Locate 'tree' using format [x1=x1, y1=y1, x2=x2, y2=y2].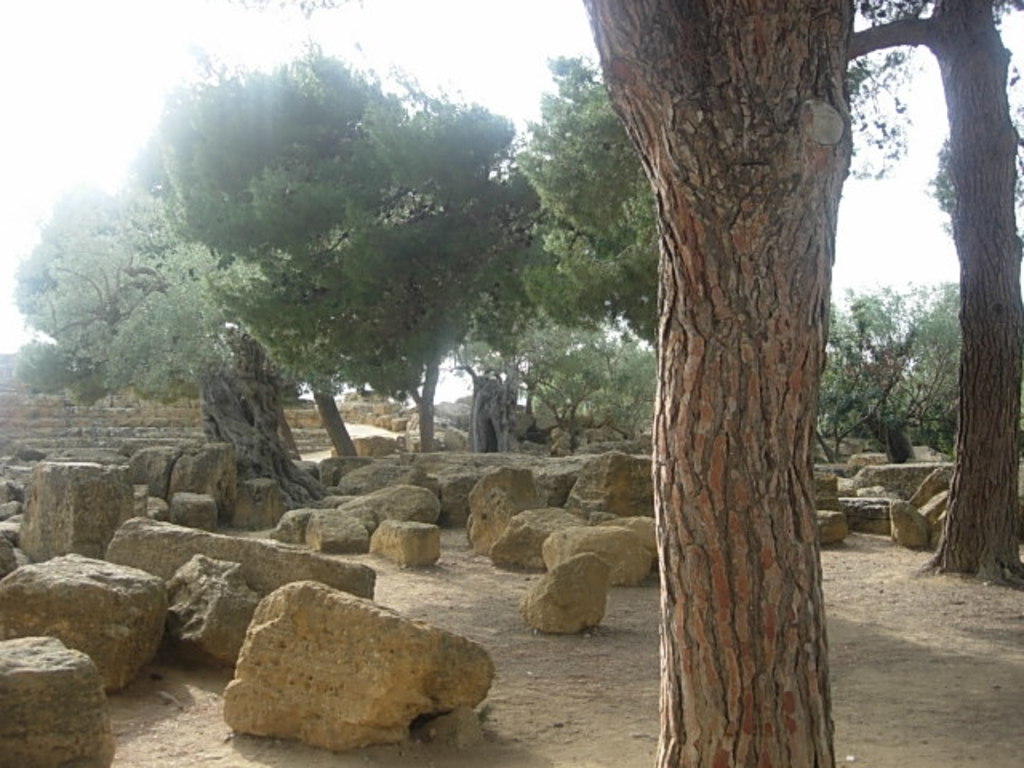
[x1=576, y1=0, x2=853, y2=766].
